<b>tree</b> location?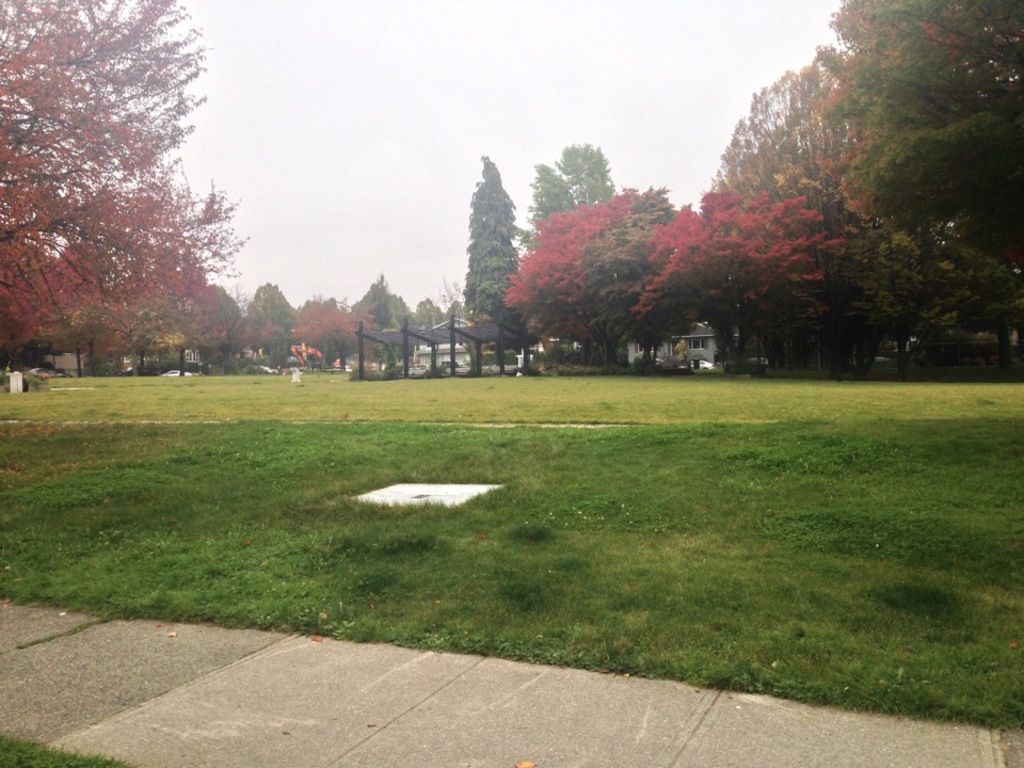
[298,289,378,375]
